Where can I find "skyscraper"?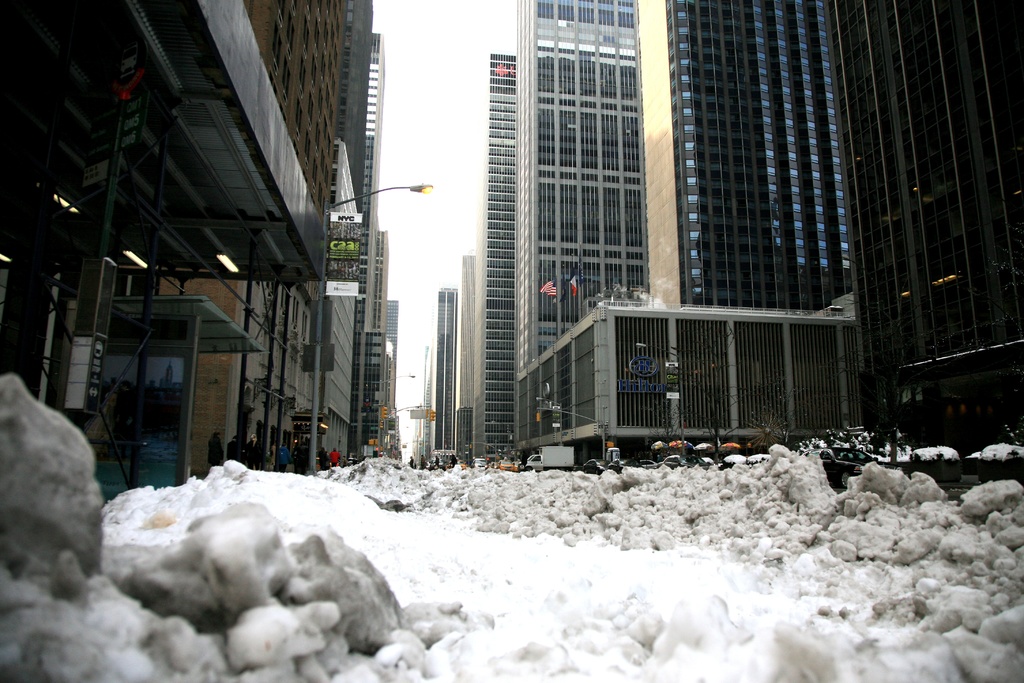
You can find it at box=[507, 0, 659, 390].
